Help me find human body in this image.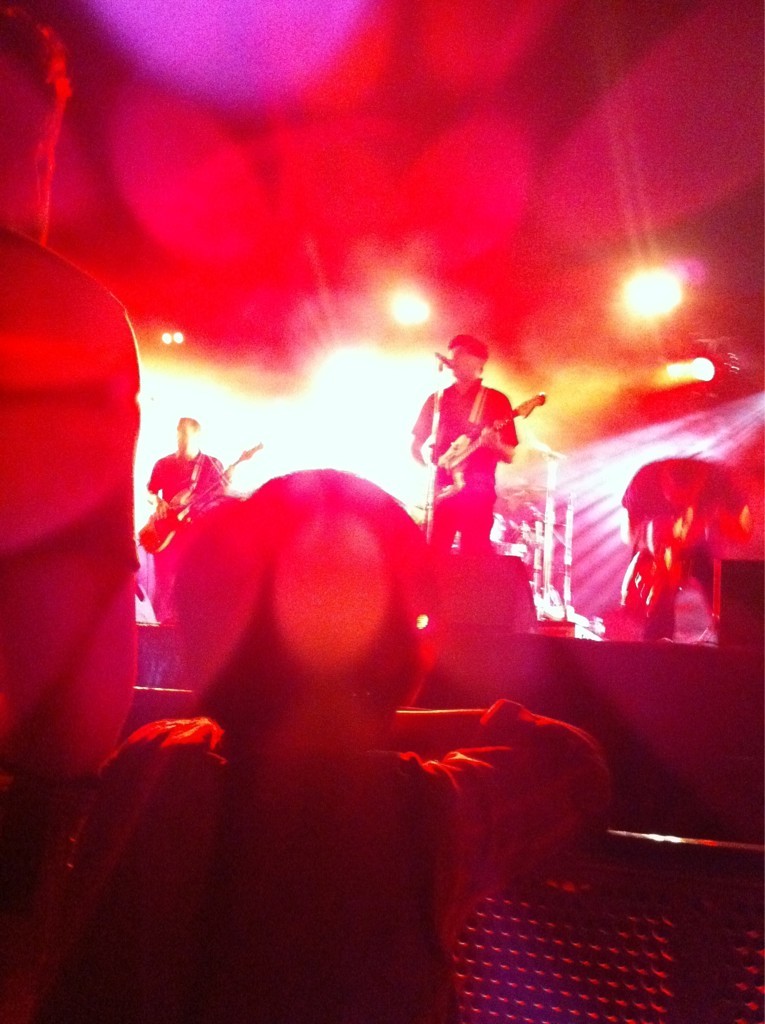
Found it: rect(413, 374, 517, 551).
